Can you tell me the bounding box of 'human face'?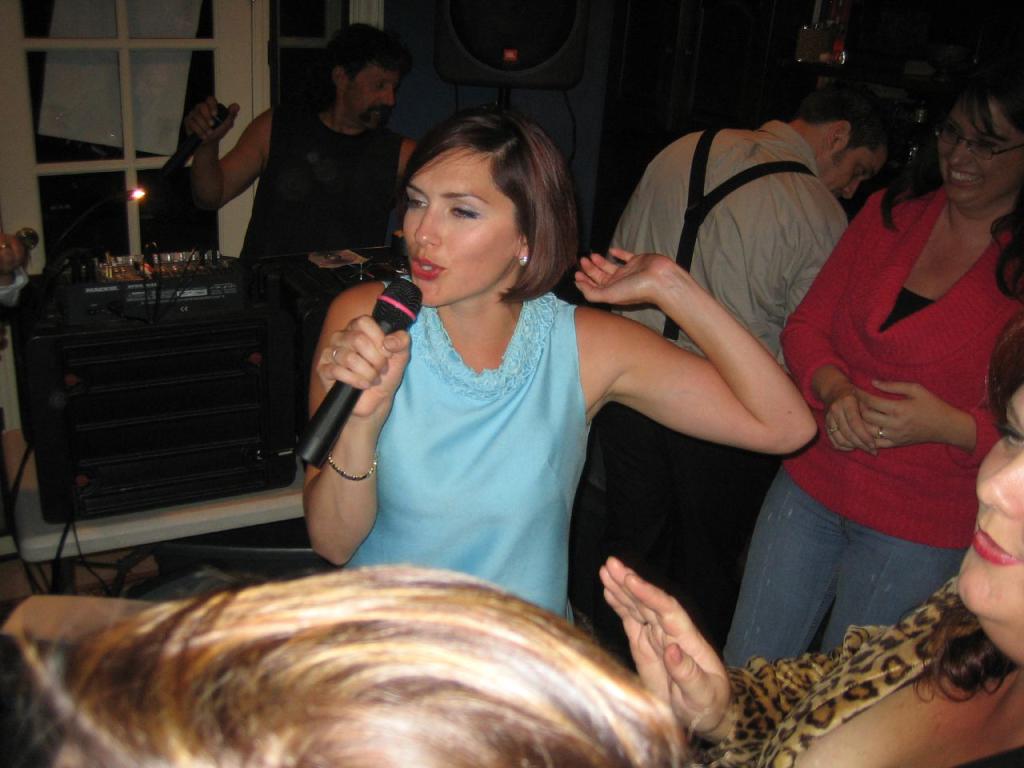
detection(402, 151, 523, 307).
